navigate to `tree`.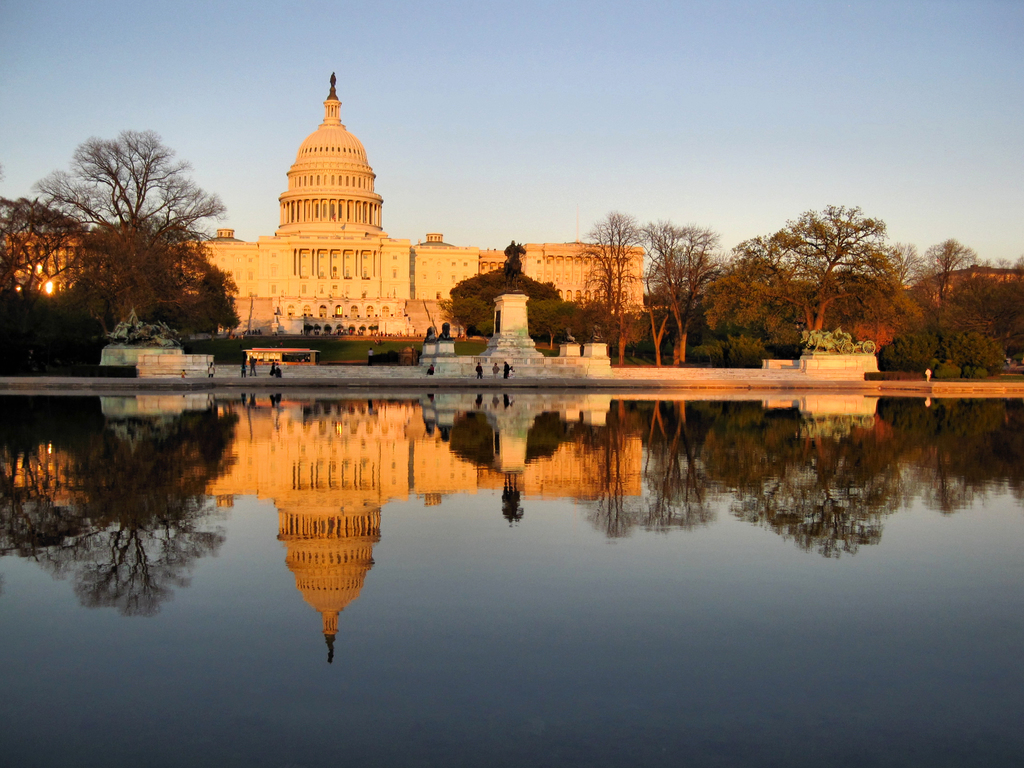
Navigation target: 639,217,724,368.
